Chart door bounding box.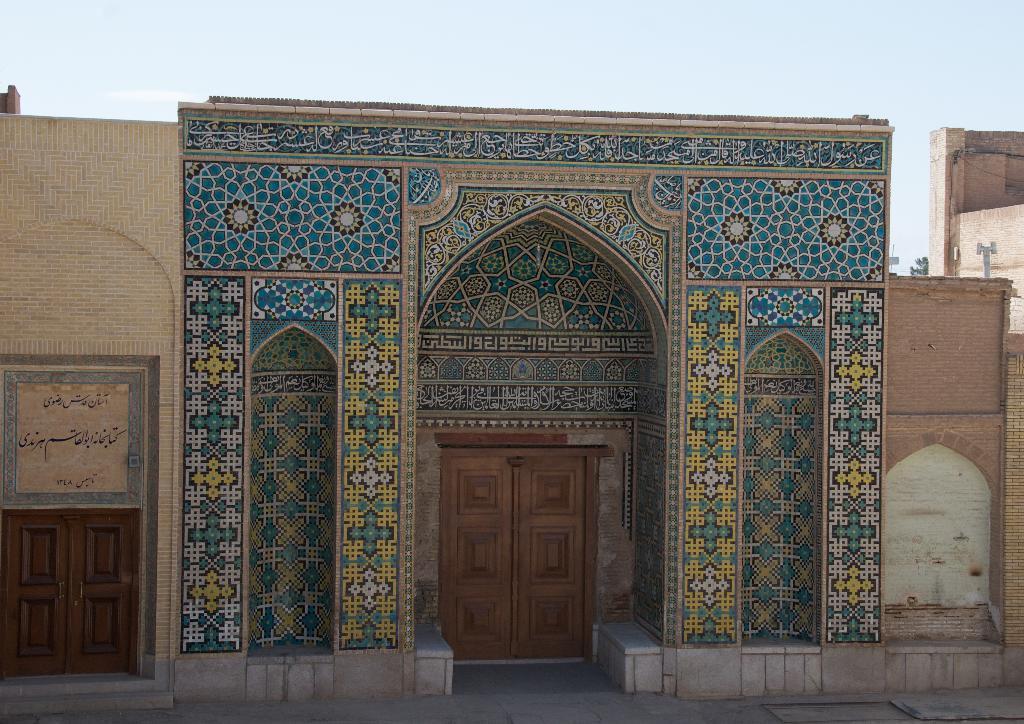
Charted: rect(447, 456, 582, 661).
